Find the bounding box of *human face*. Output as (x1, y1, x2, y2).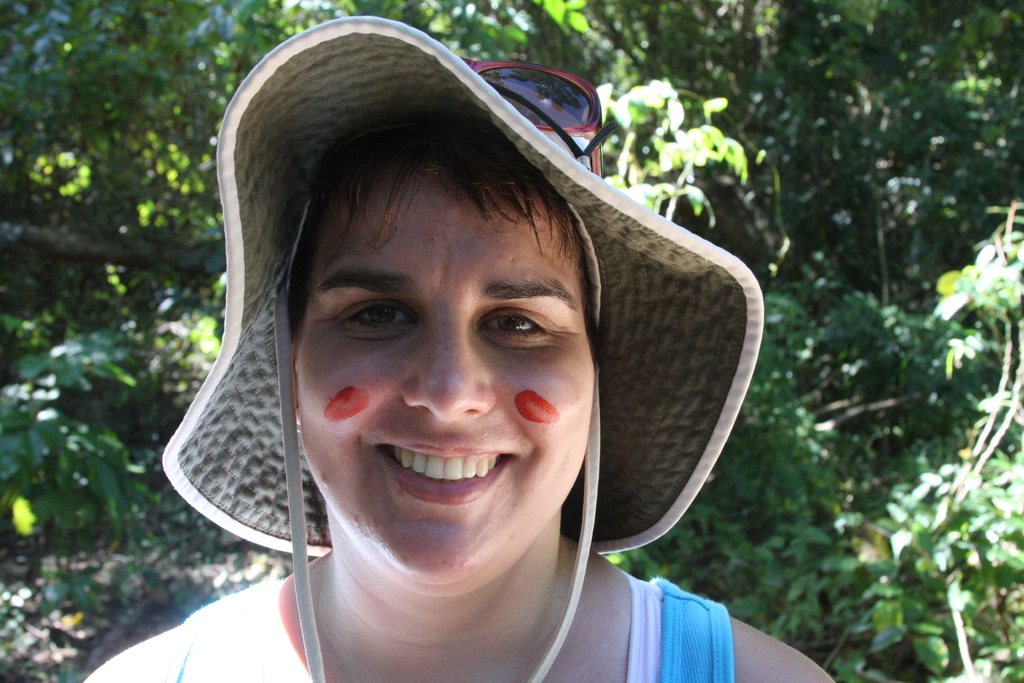
(296, 161, 591, 602).
